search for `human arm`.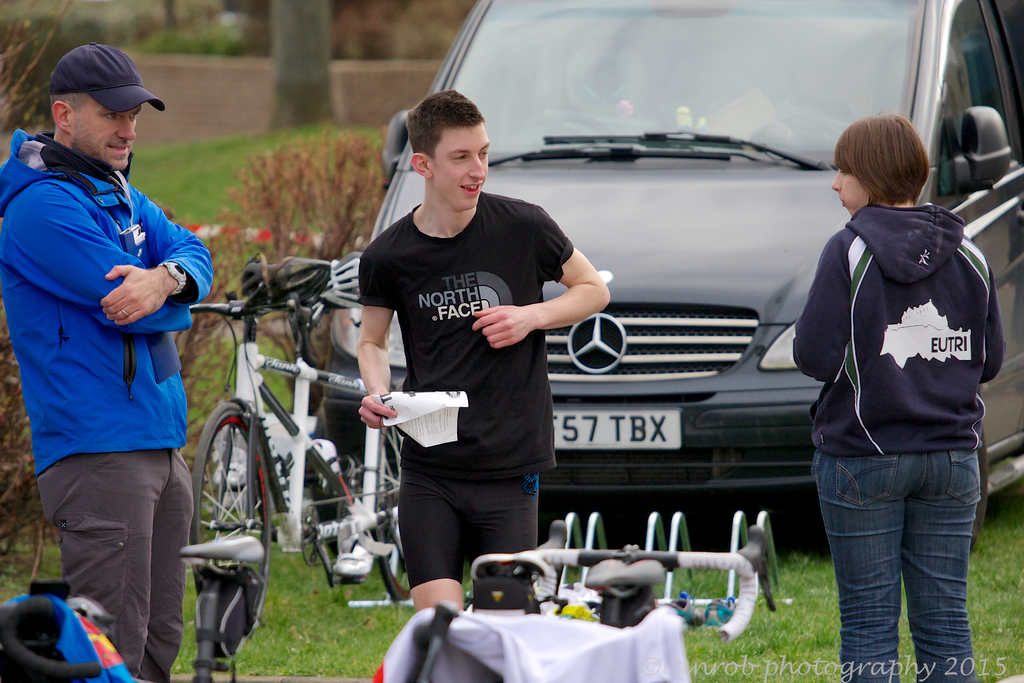
Found at bbox=[14, 187, 196, 332].
